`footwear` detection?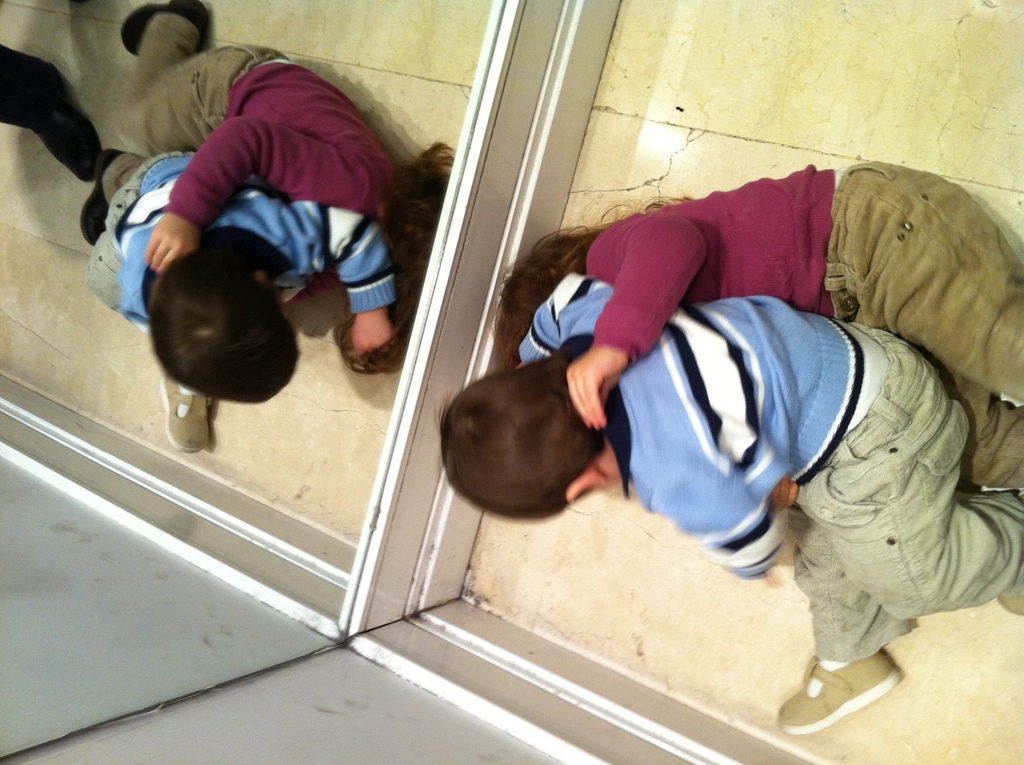
rect(995, 593, 1023, 618)
